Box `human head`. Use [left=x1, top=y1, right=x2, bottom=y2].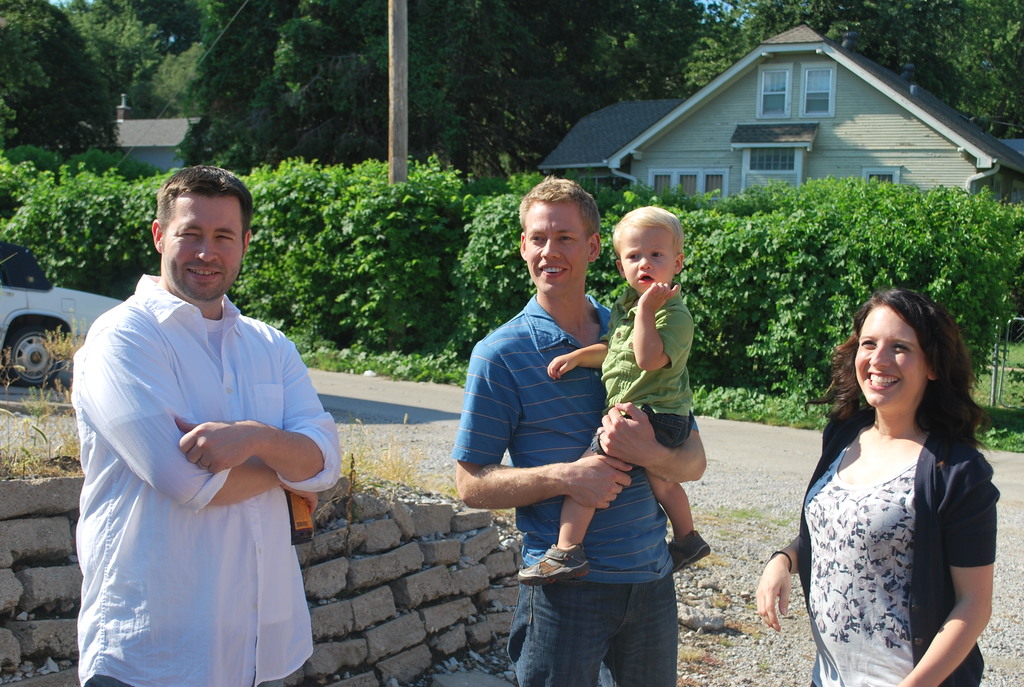
[left=519, top=174, right=601, bottom=296].
